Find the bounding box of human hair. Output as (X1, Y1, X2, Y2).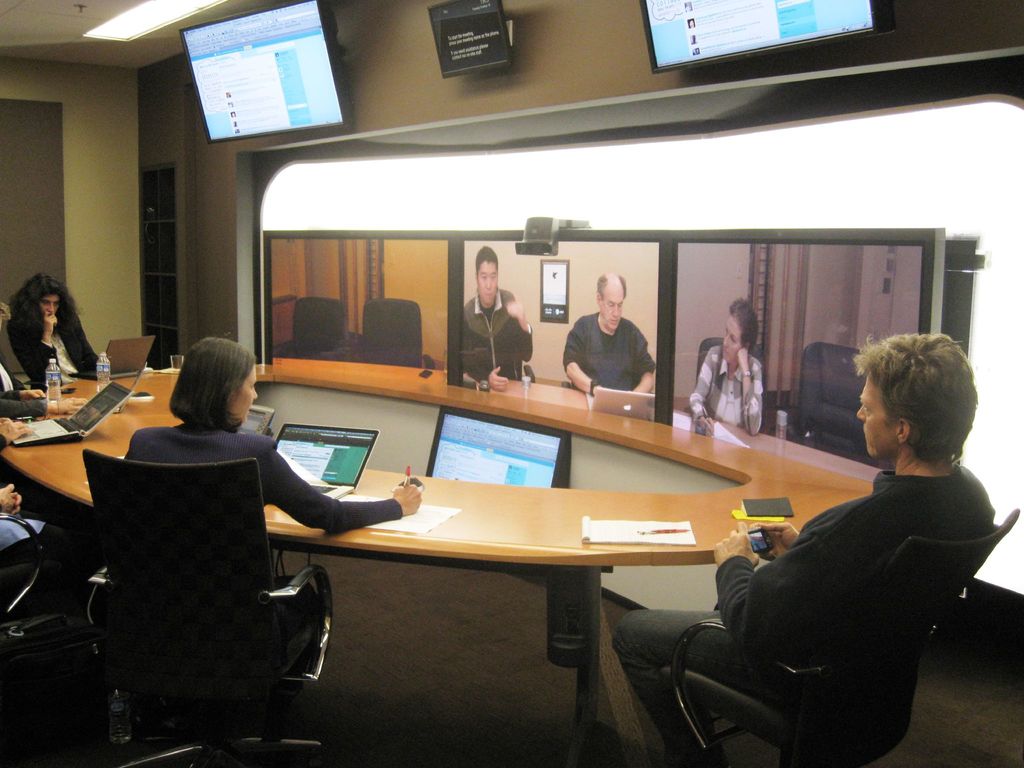
(729, 300, 756, 352).
